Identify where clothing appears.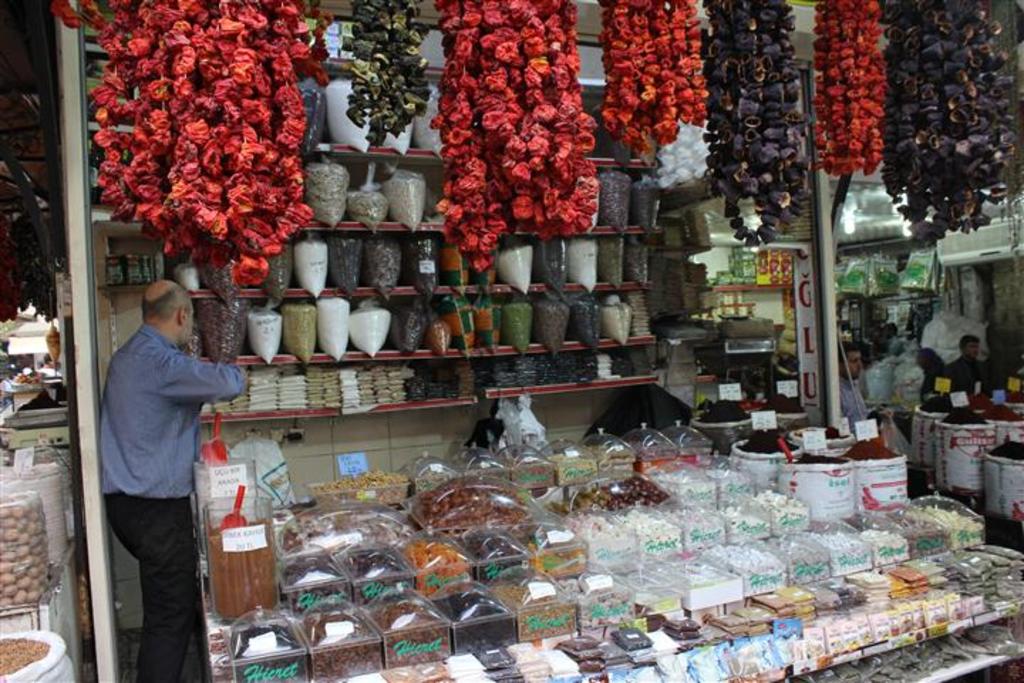
Appears at (94,332,245,682).
